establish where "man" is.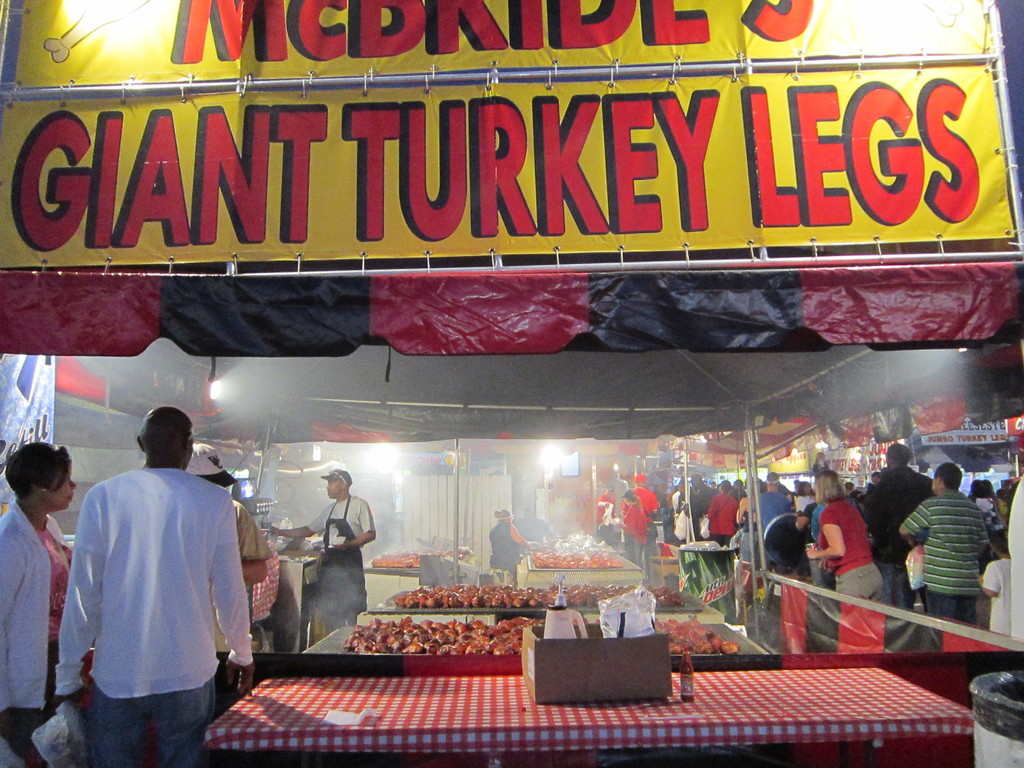
Established at bbox=(690, 474, 714, 519).
